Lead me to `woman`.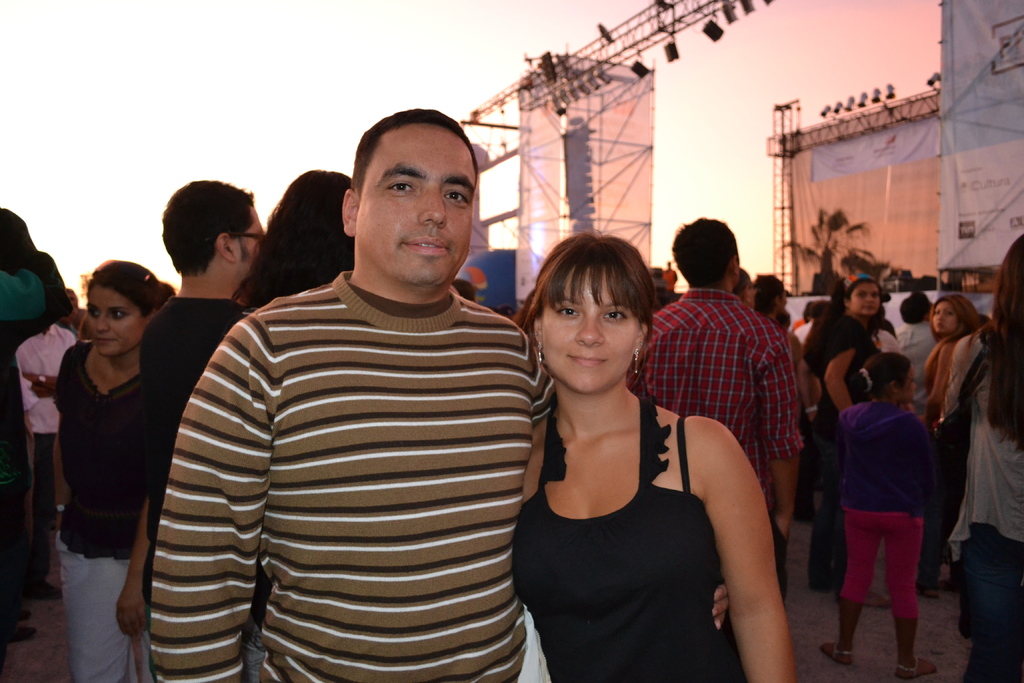
Lead to 793,270,886,587.
